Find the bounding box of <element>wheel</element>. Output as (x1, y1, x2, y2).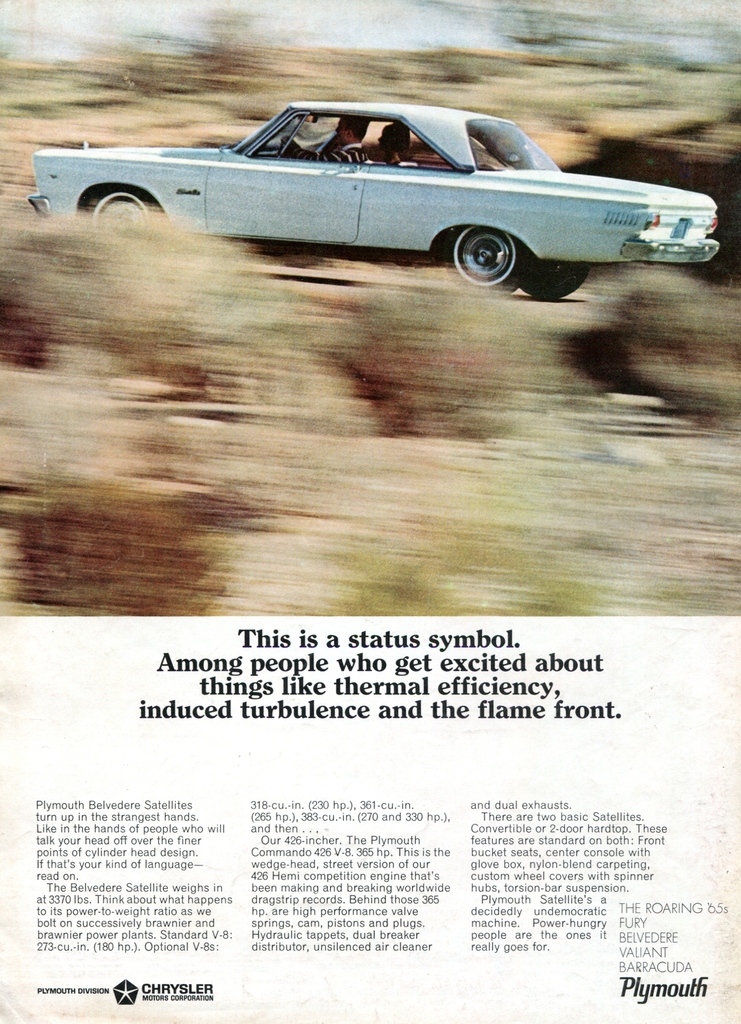
(522, 259, 590, 301).
